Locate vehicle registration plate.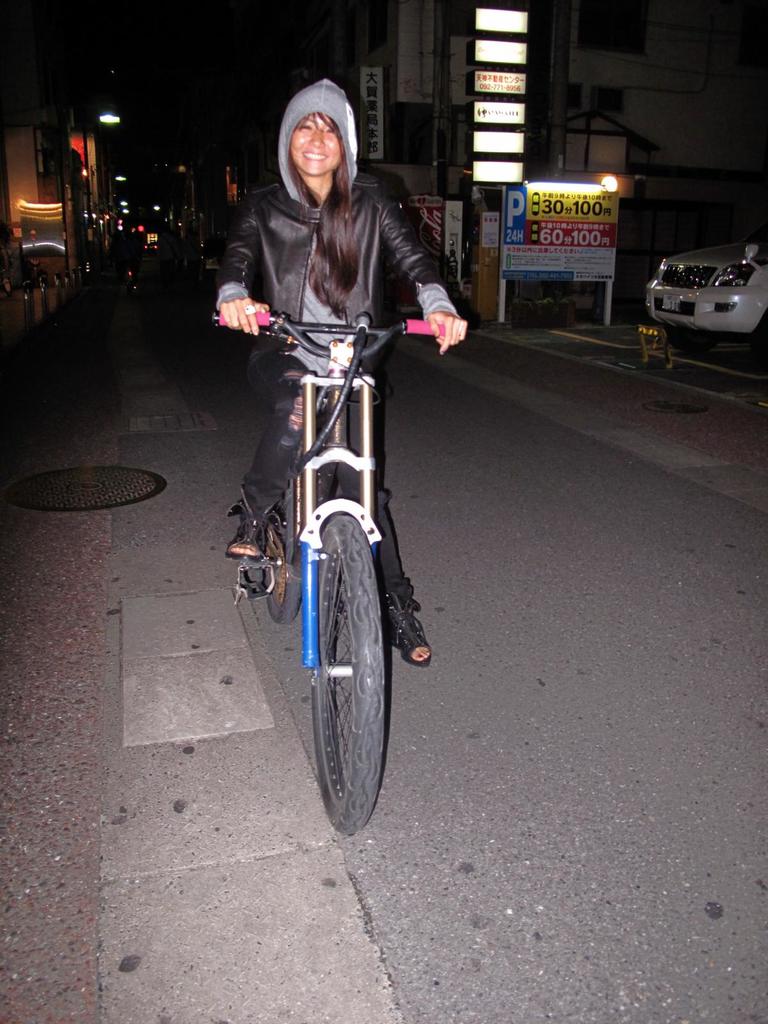
Bounding box: (660,294,680,311).
